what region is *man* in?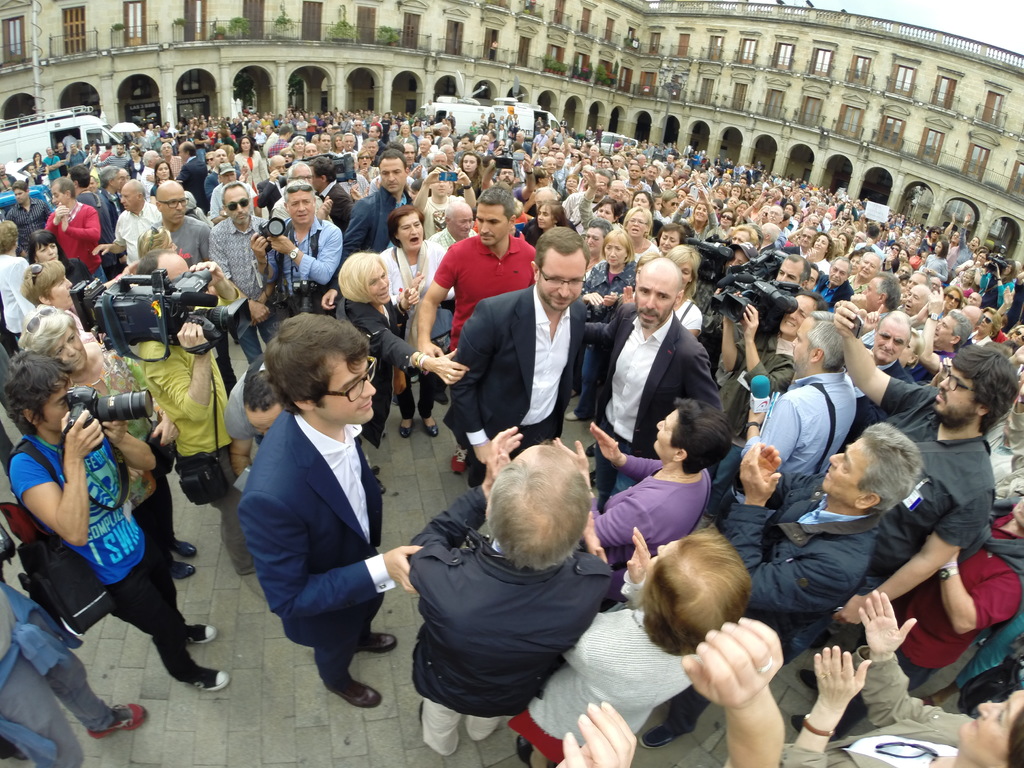
{"x1": 341, "y1": 148, "x2": 419, "y2": 266}.
